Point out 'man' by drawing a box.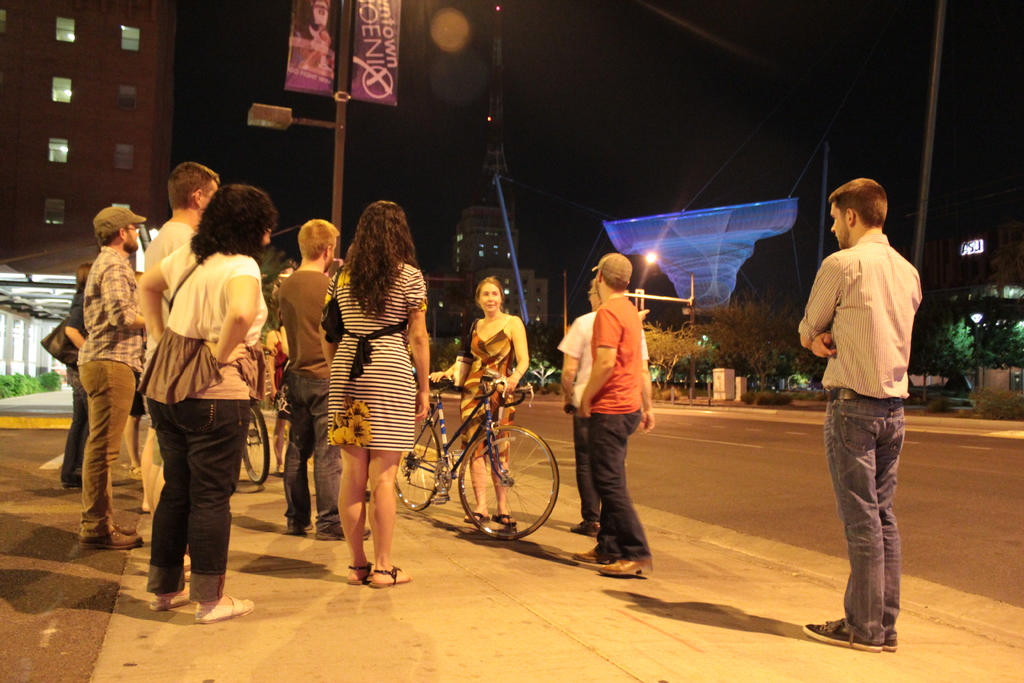
[74, 202, 151, 559].
